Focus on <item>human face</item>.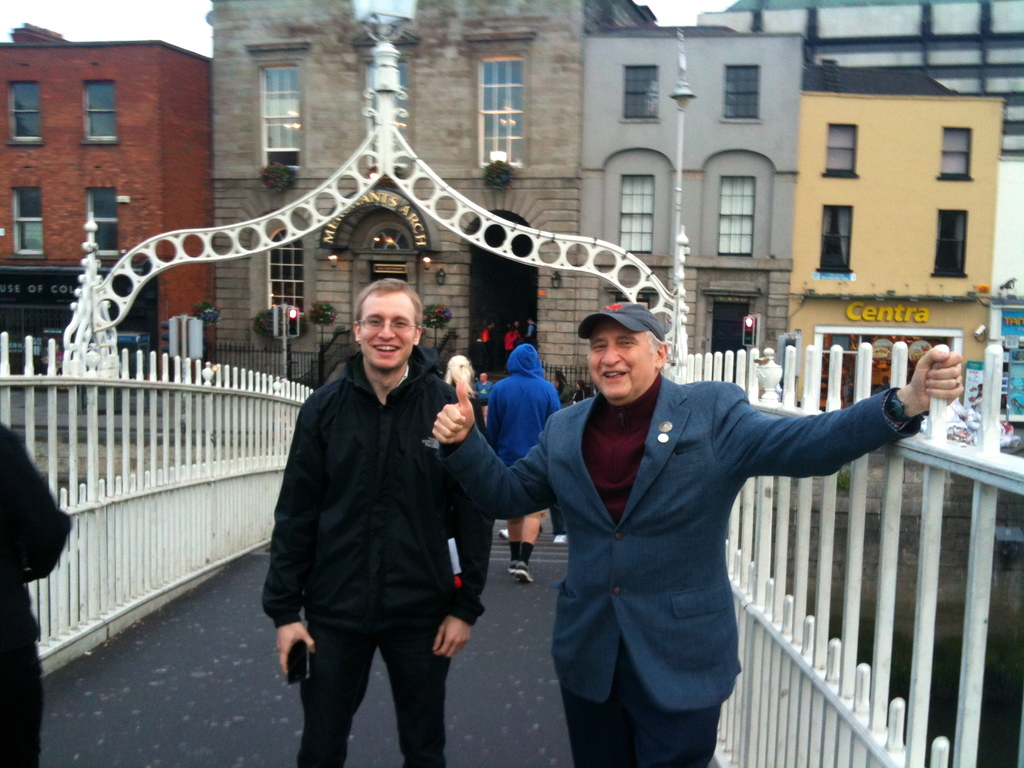
Focused at 588, 319, 657, 399.
